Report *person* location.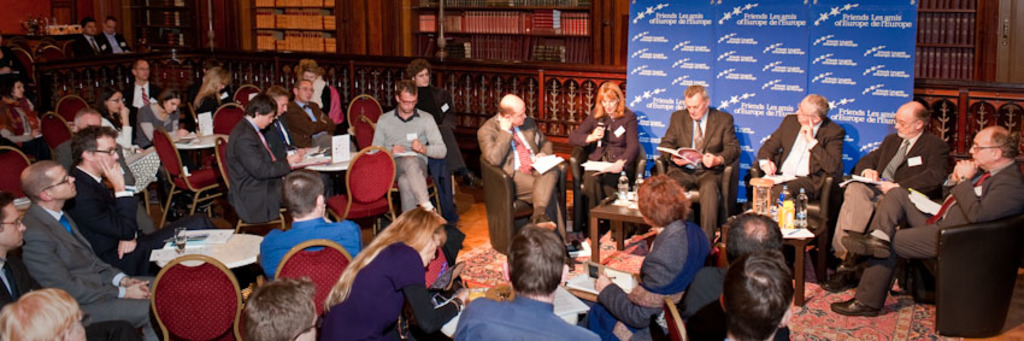
Report: l=567, t=80, r=647, b=247.
